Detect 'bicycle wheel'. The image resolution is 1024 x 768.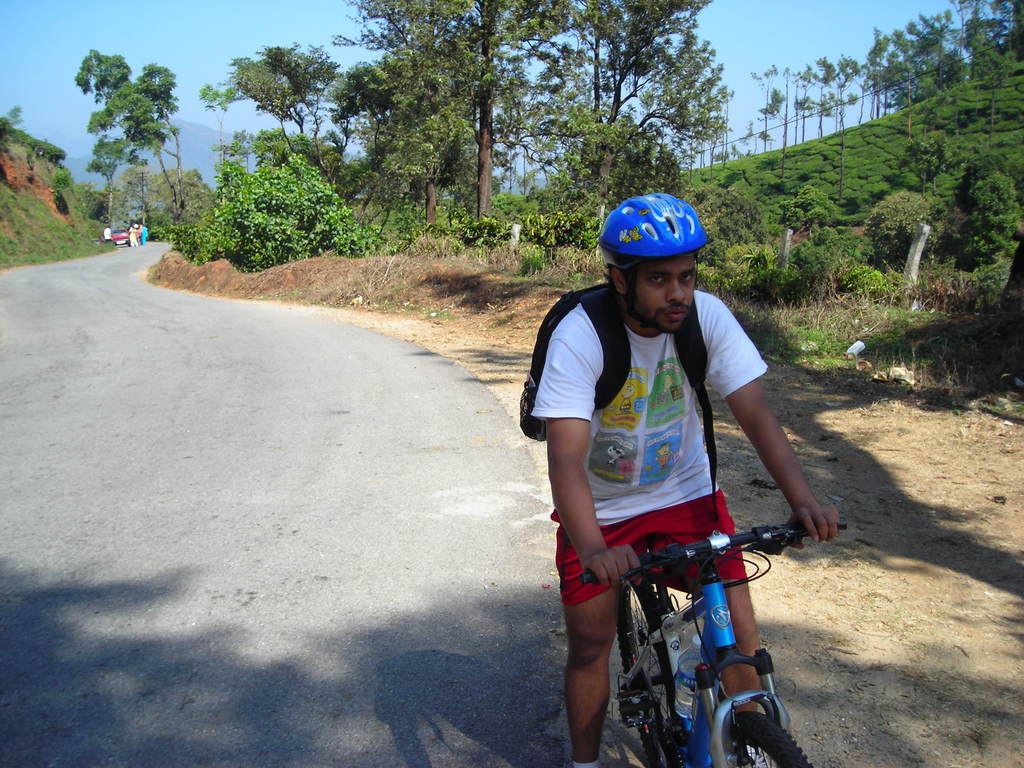
<bbox>615, 564, 693, 767</bbox>.
